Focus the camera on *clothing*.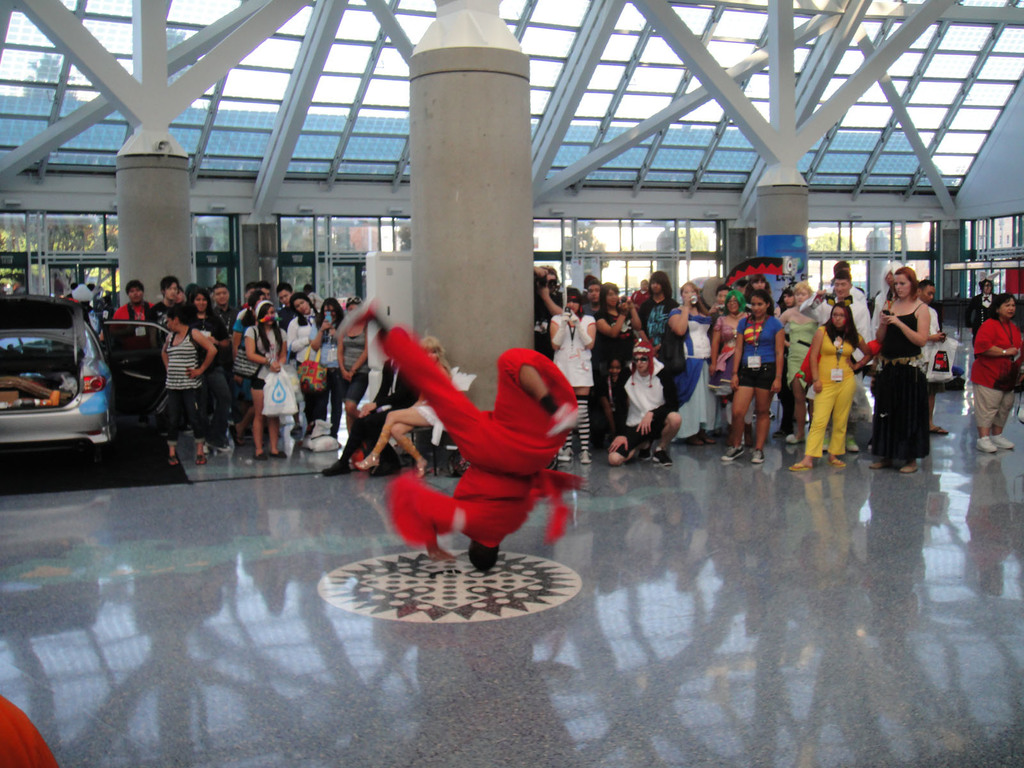
Focus region: <region>160, 331, 201, 447</region>.
